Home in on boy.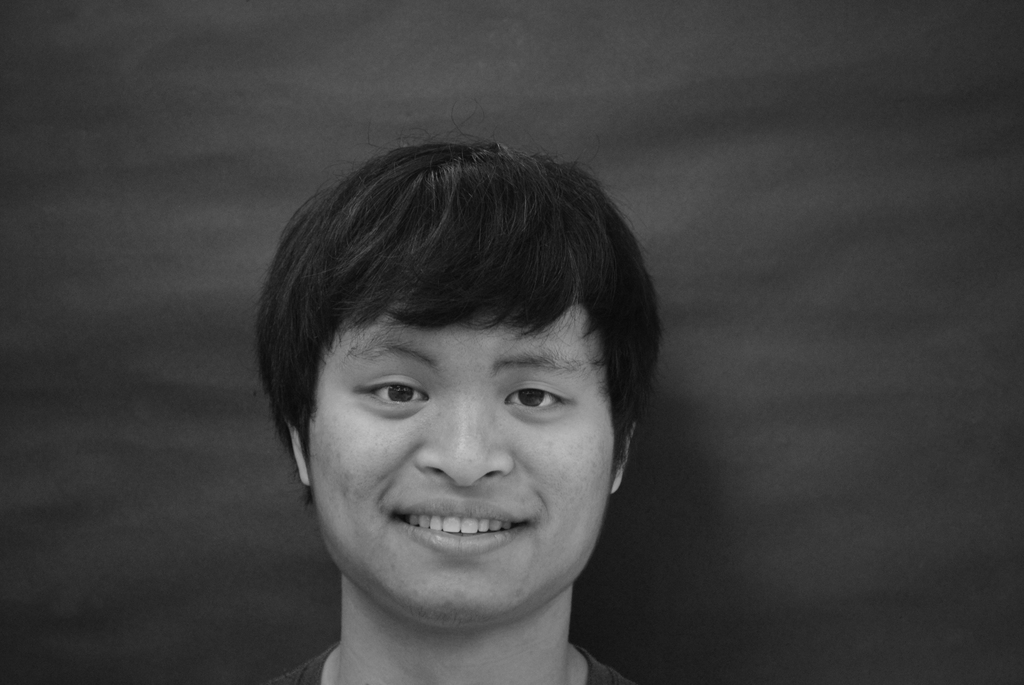
Homed in at (254, 120, 664, 684).
